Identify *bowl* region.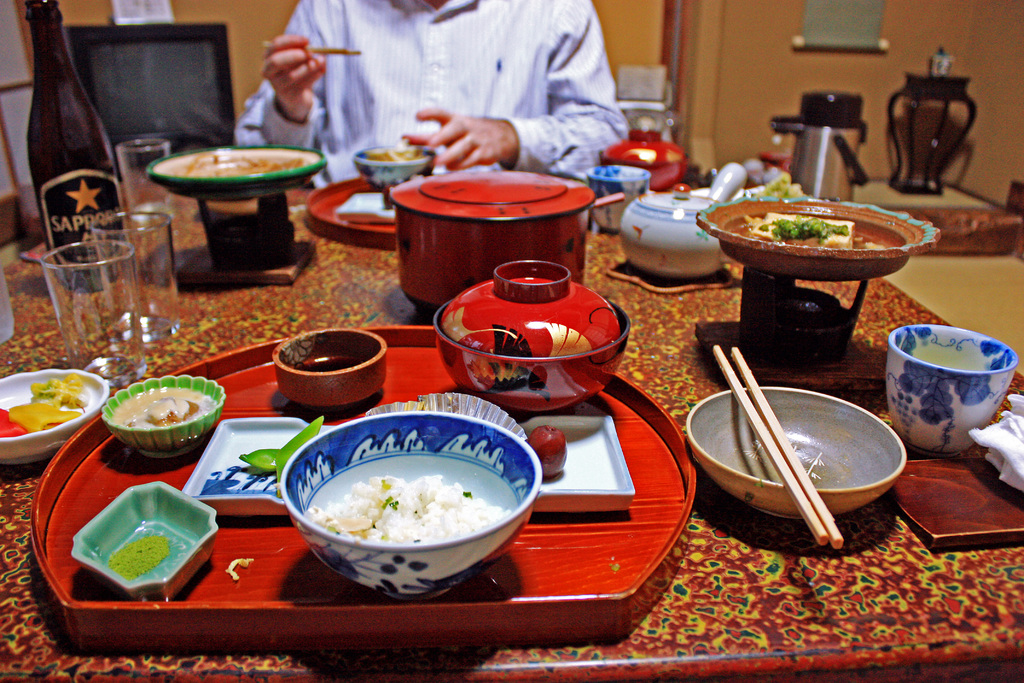
Region: bbox=(352, 143, 437, 190).
